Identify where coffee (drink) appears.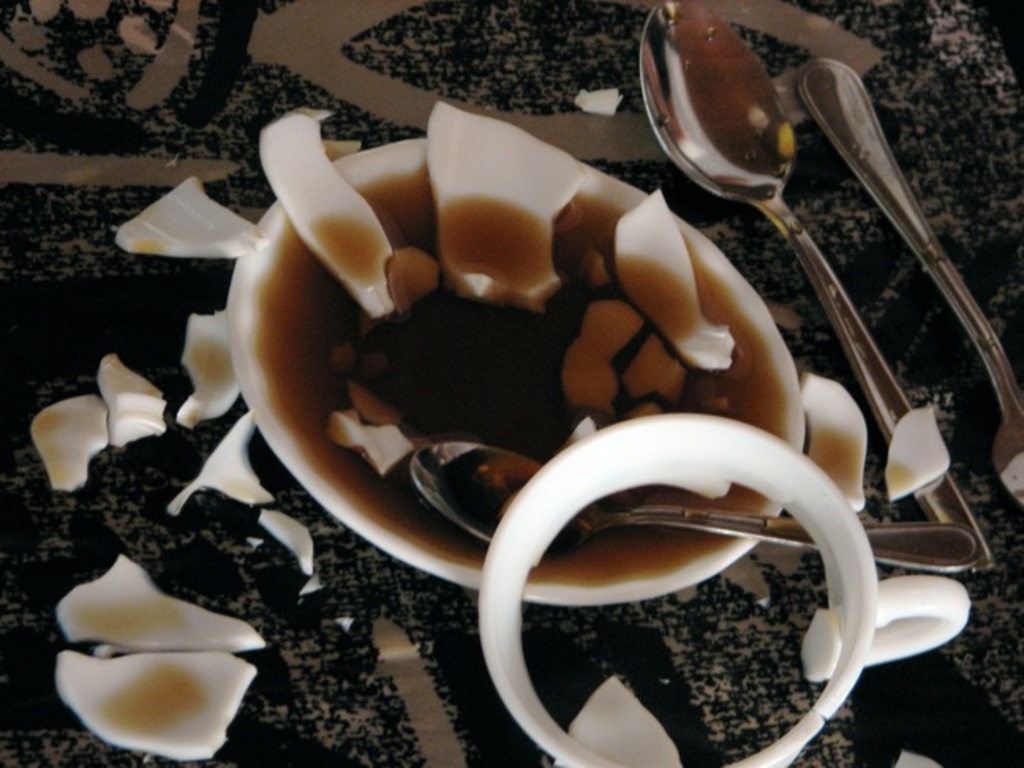
Appears at (left=258, top=156, right=777, bottom=586).
